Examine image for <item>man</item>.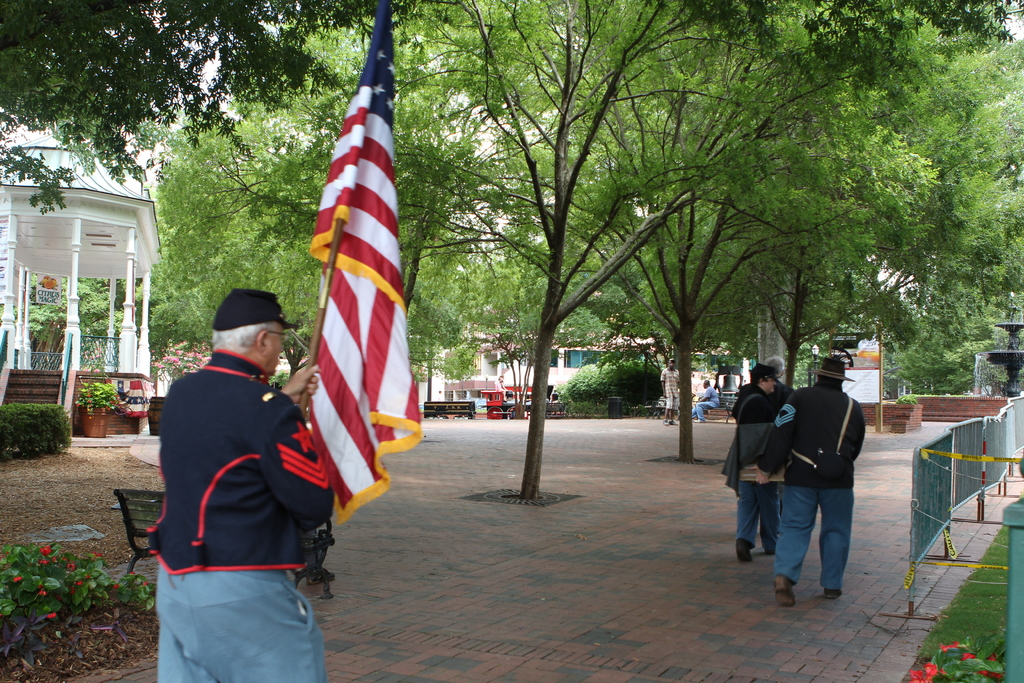
Examination result: 739 358 878 607.
